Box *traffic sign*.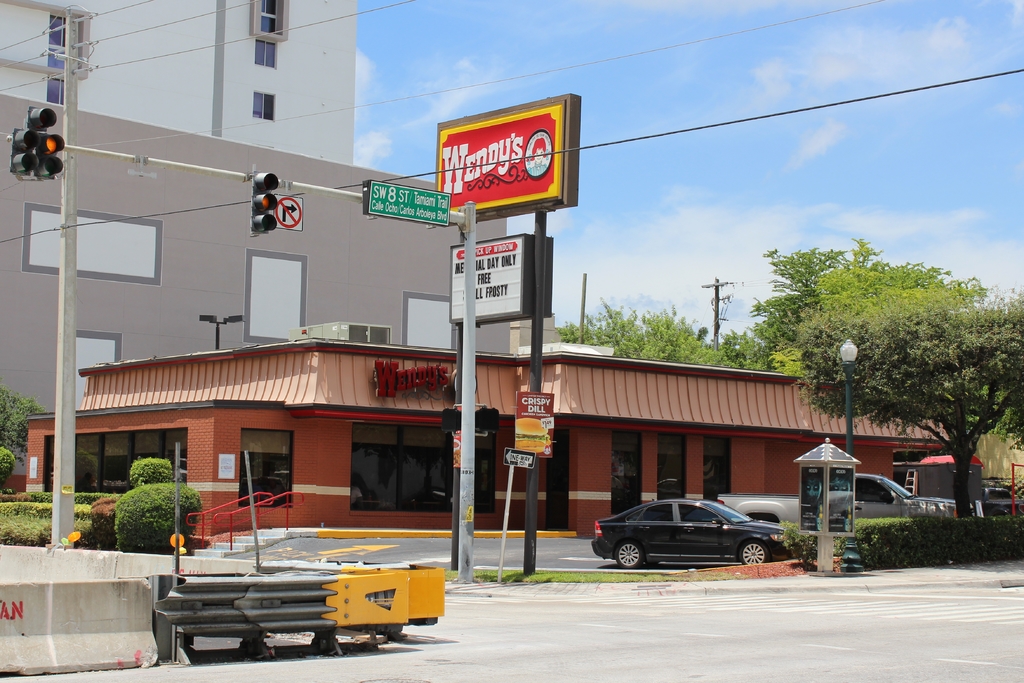
<region>275, 191, 303, 234</region>.
